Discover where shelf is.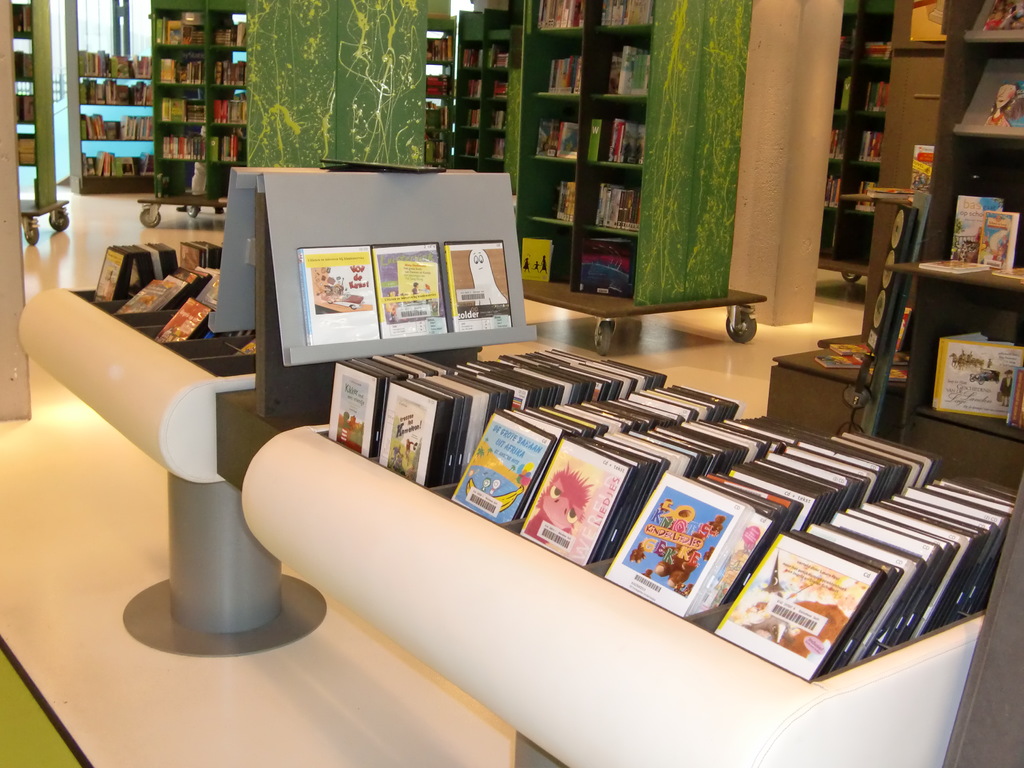
Discovered at Rect(513, 0, 752, 305).
